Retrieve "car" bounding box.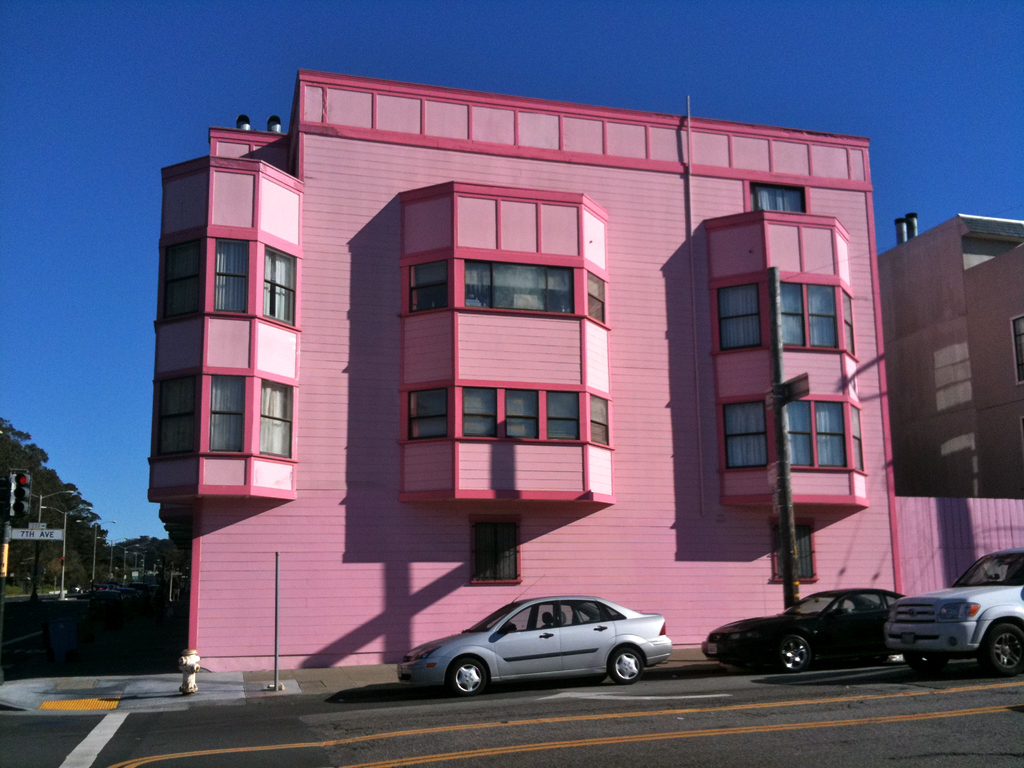
Bounding box: Rect(884, 546, 1023, 680).
